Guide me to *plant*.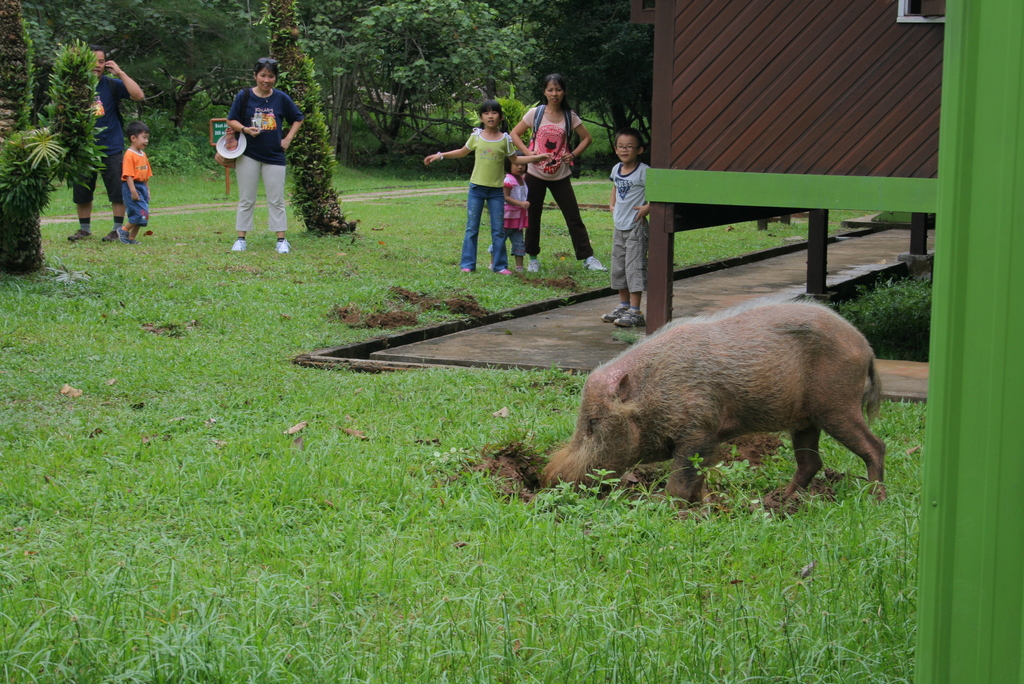
Guidance: 2/31/93/260.
